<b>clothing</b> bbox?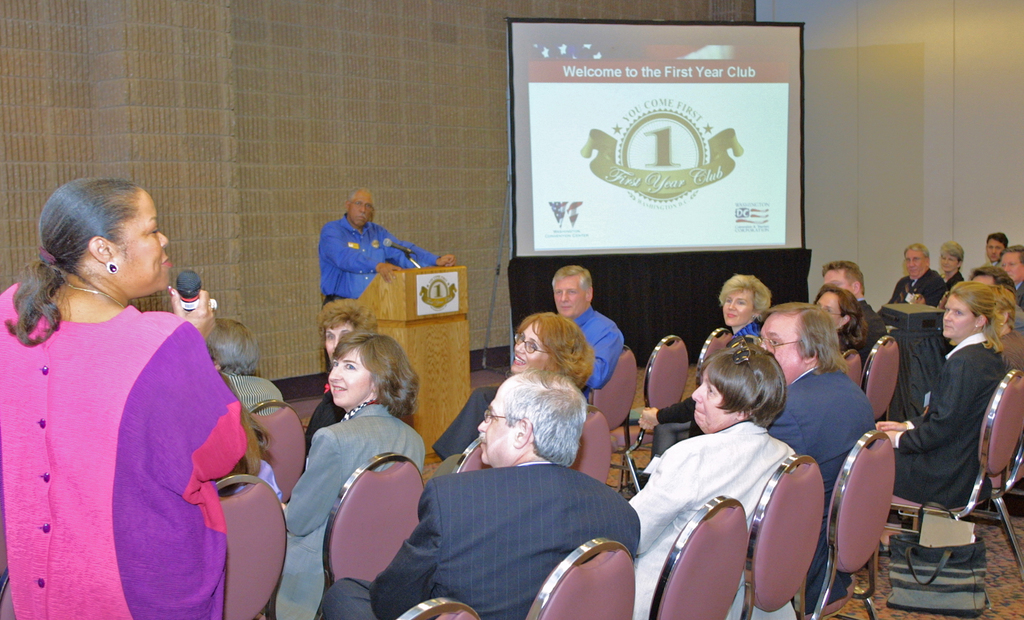
x1=216, y1=370, x2=287, y2=421
